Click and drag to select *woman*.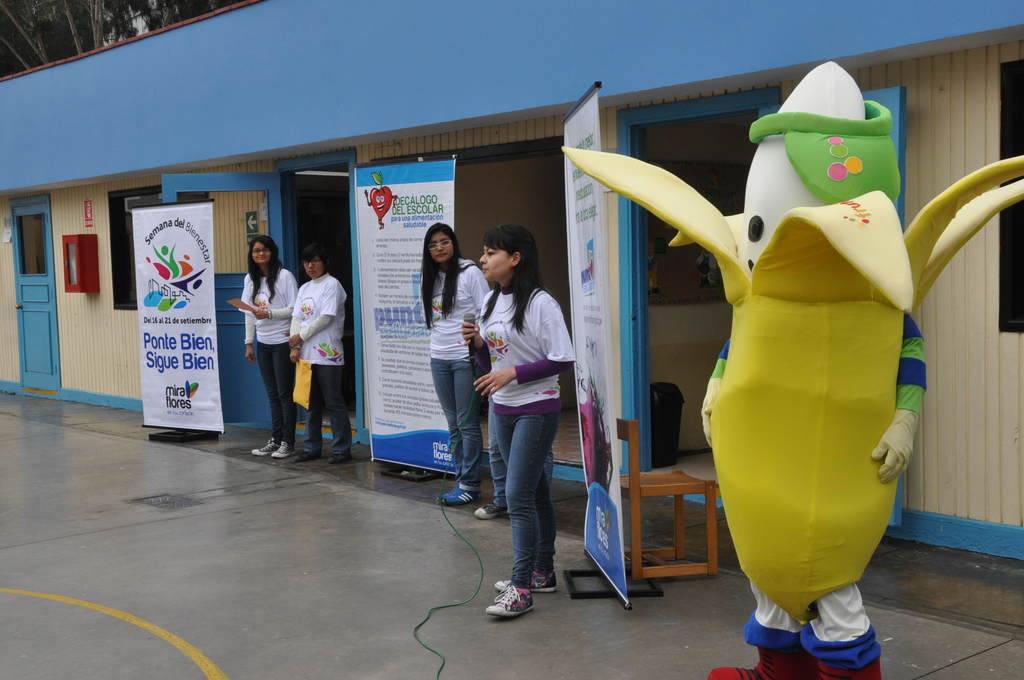
Selection: bbox=(430, 218, 497, 508).
